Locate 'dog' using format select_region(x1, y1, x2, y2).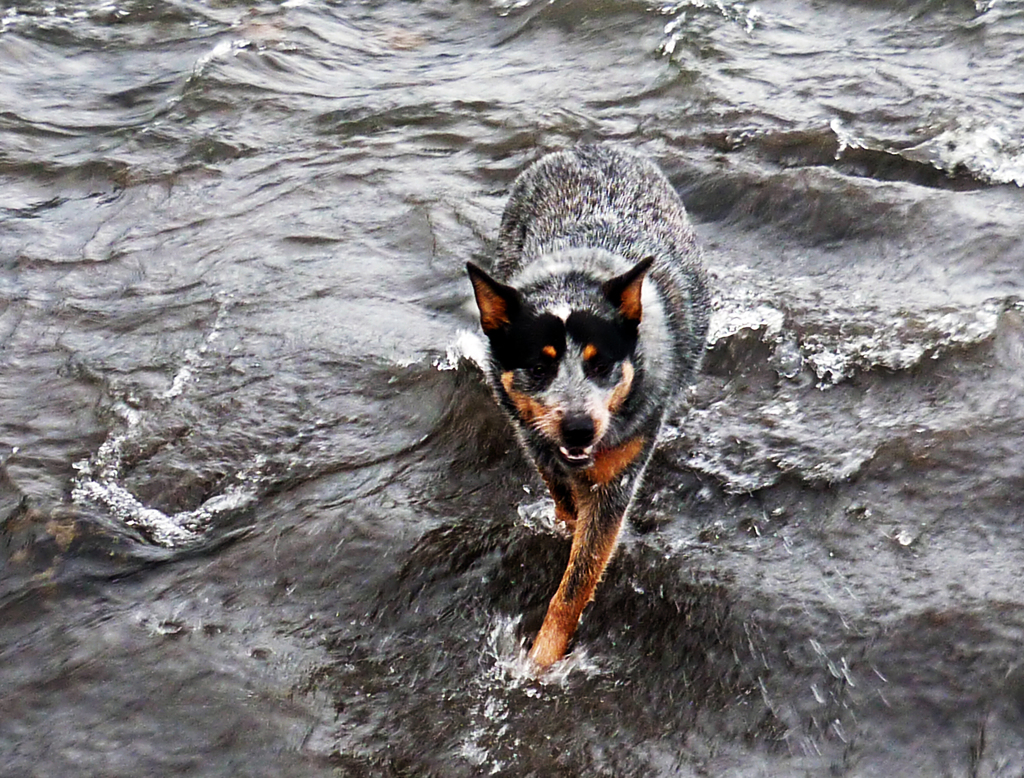
select_region(466, 143, 710, 666).
